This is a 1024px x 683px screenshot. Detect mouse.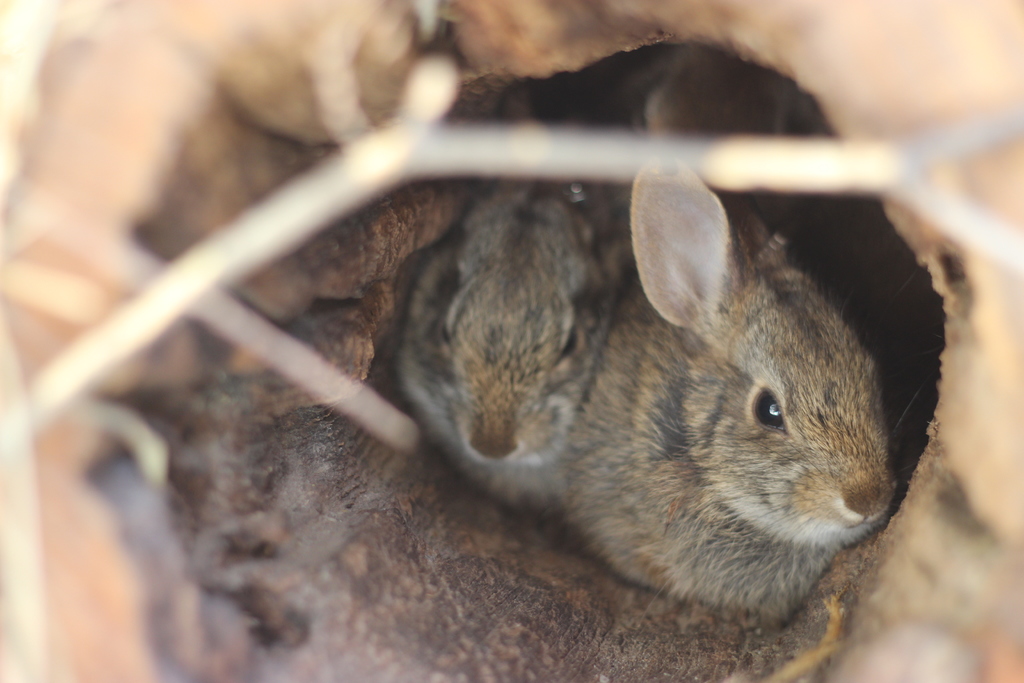
<region>452, 171, 924, 593</region>.
